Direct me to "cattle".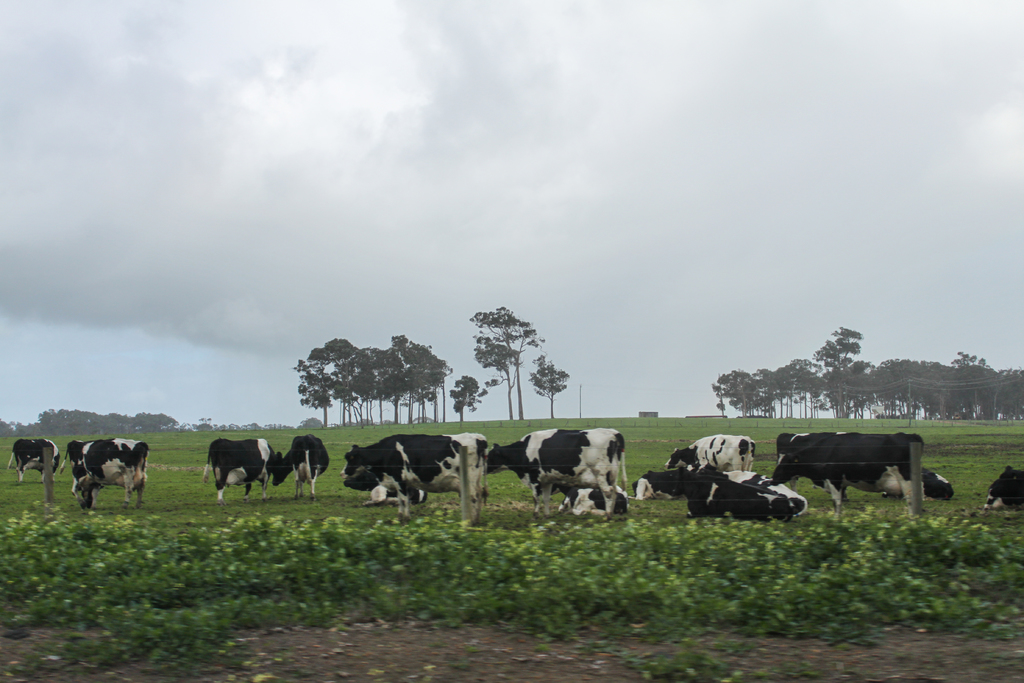
Direction: 634,468,691,500.
